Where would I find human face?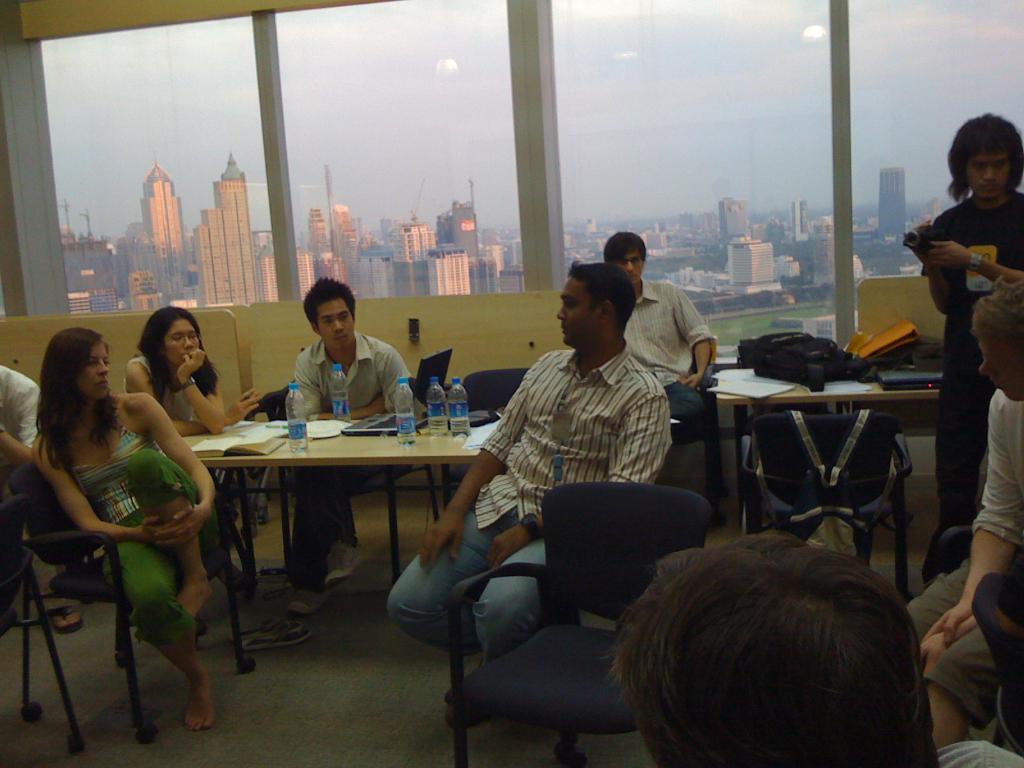
At <box>620,253,638,284</box>.
